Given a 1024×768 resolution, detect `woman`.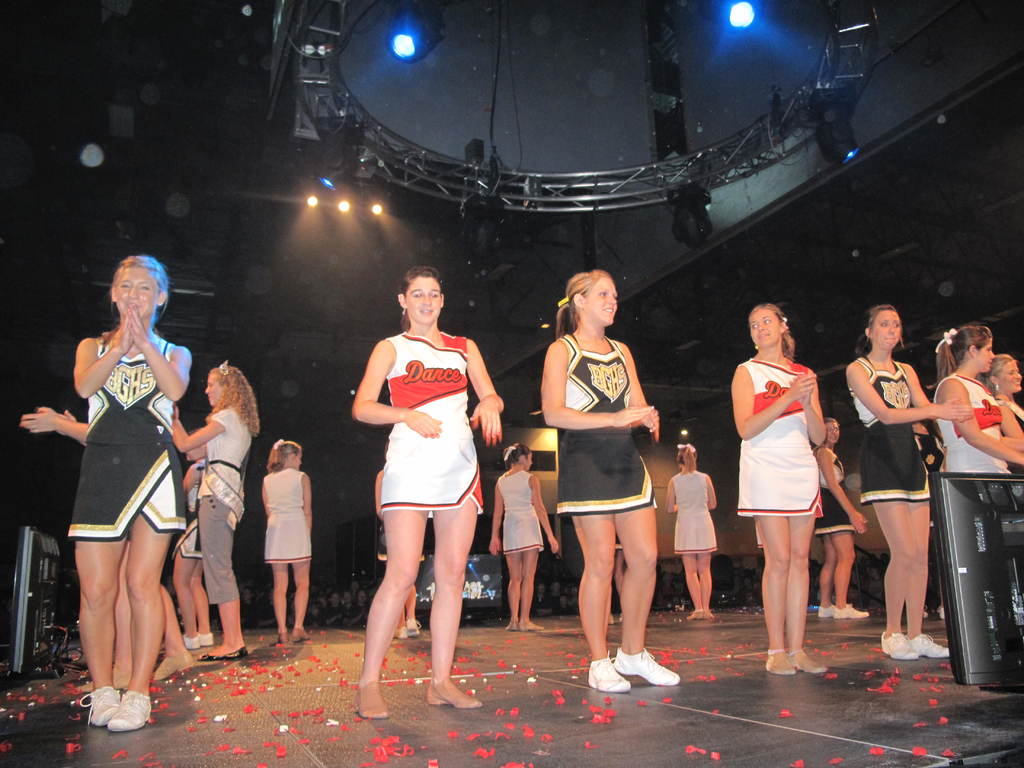
Rect(485, 442, 563, 630).
